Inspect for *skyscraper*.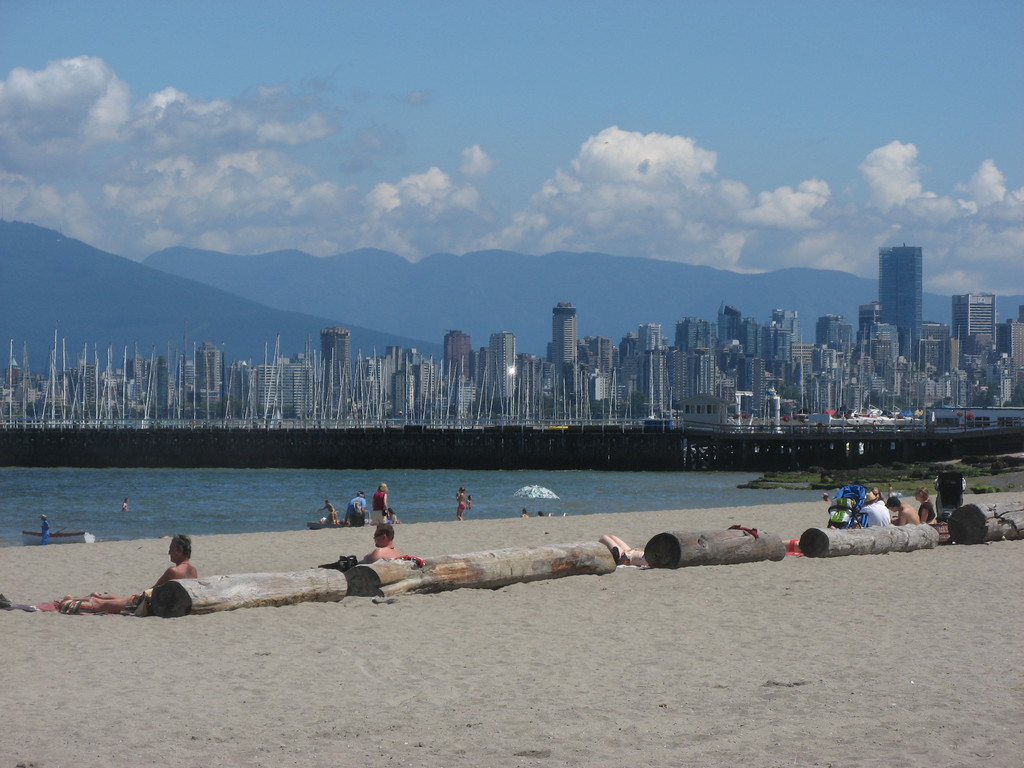
Inspection: rect(445, 330, 470, 389).
